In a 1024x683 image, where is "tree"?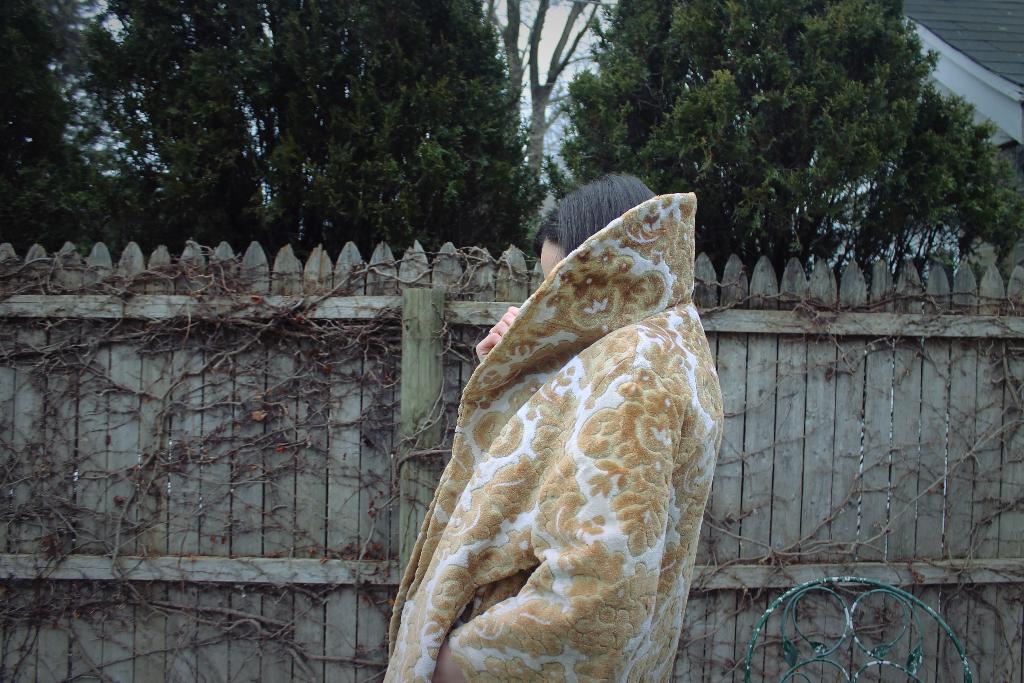
x1=576 y1=12 x2=988 y2=318.
